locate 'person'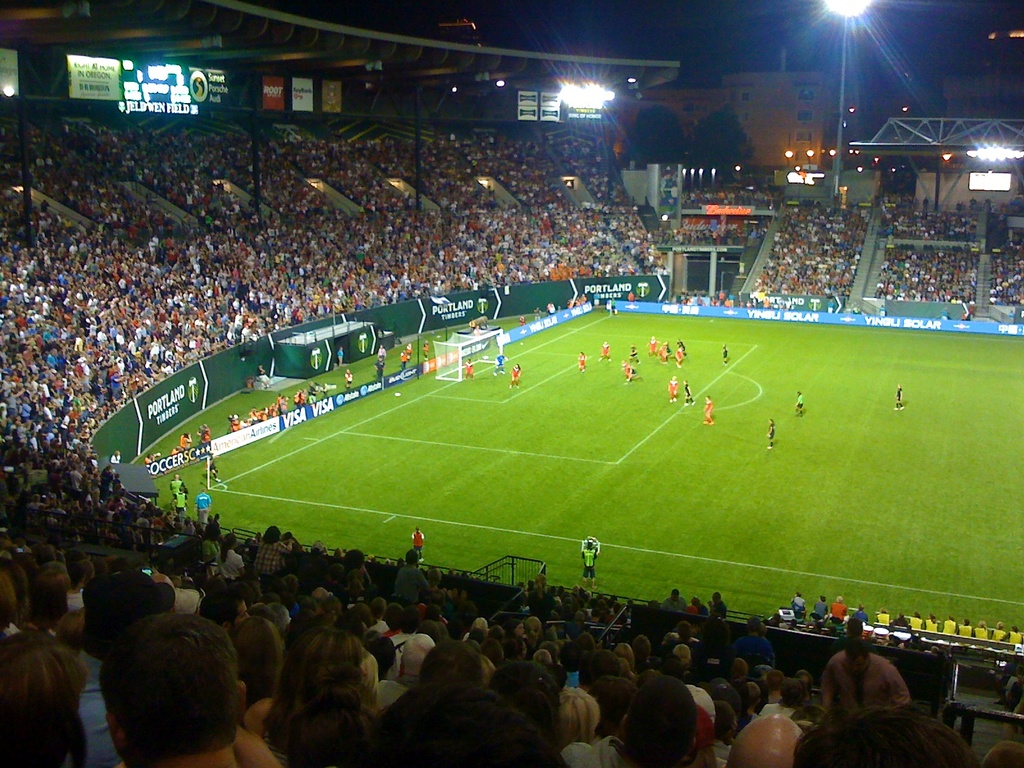
{"x1": 511, "y1": 365, "x2": 523, "y2": 389}
